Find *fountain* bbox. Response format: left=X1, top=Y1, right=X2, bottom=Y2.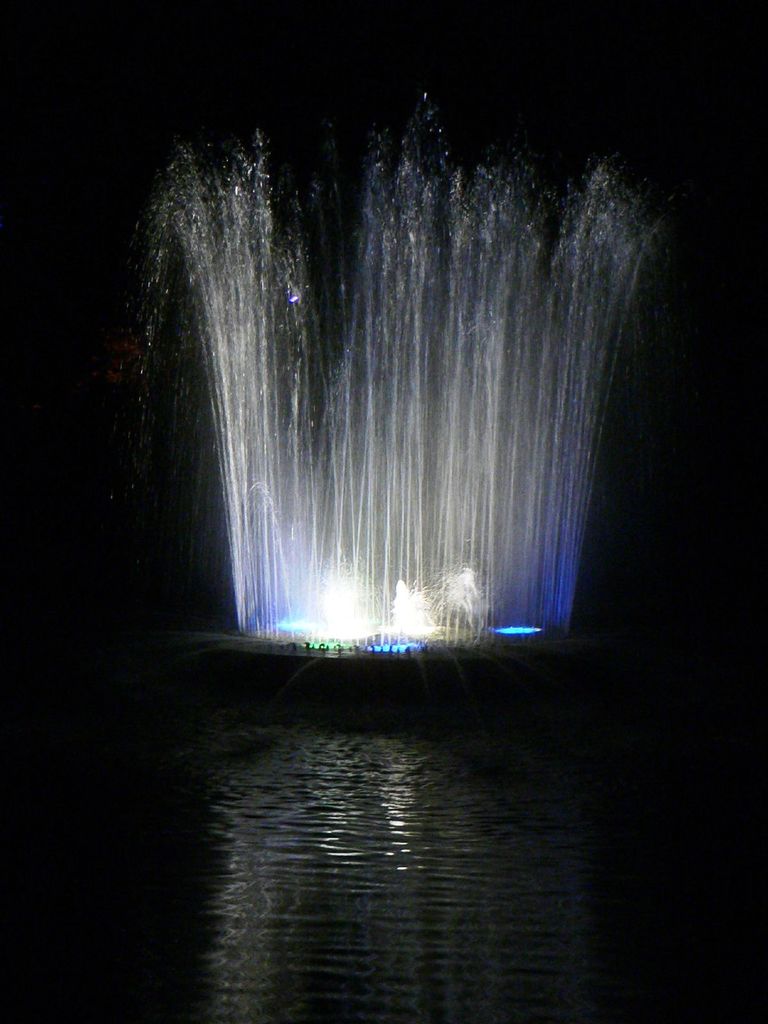
left=83, top=58, right=726, bottom=719.
